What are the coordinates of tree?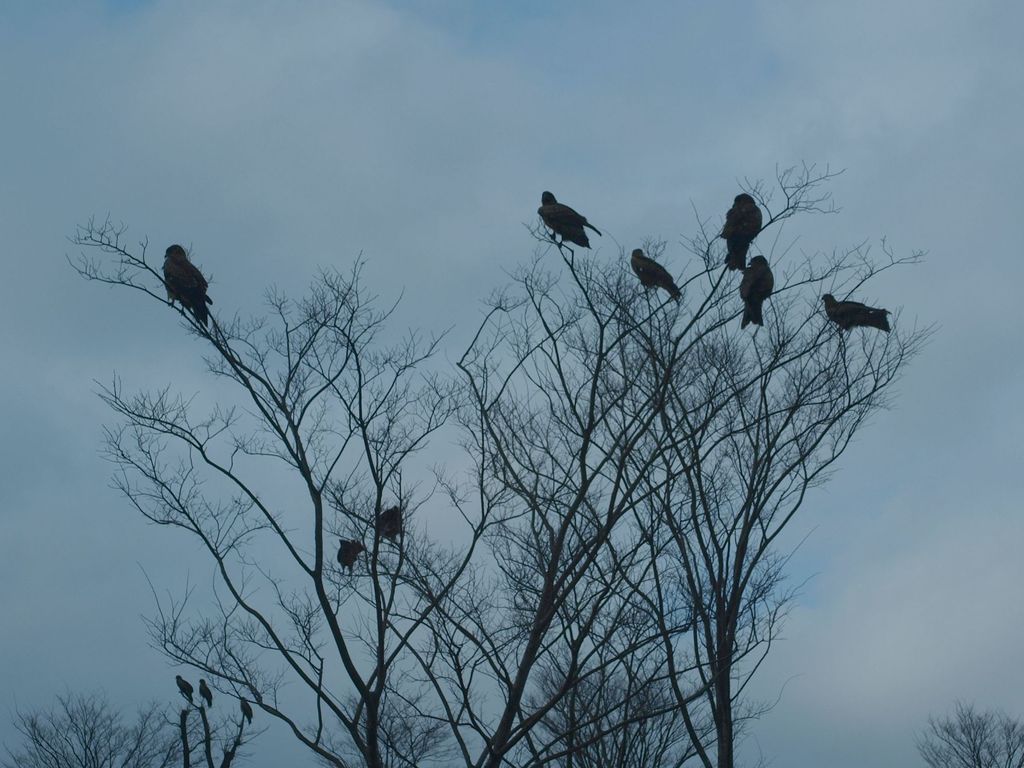
x1=0, y1=691, x2=249, y2=767.
